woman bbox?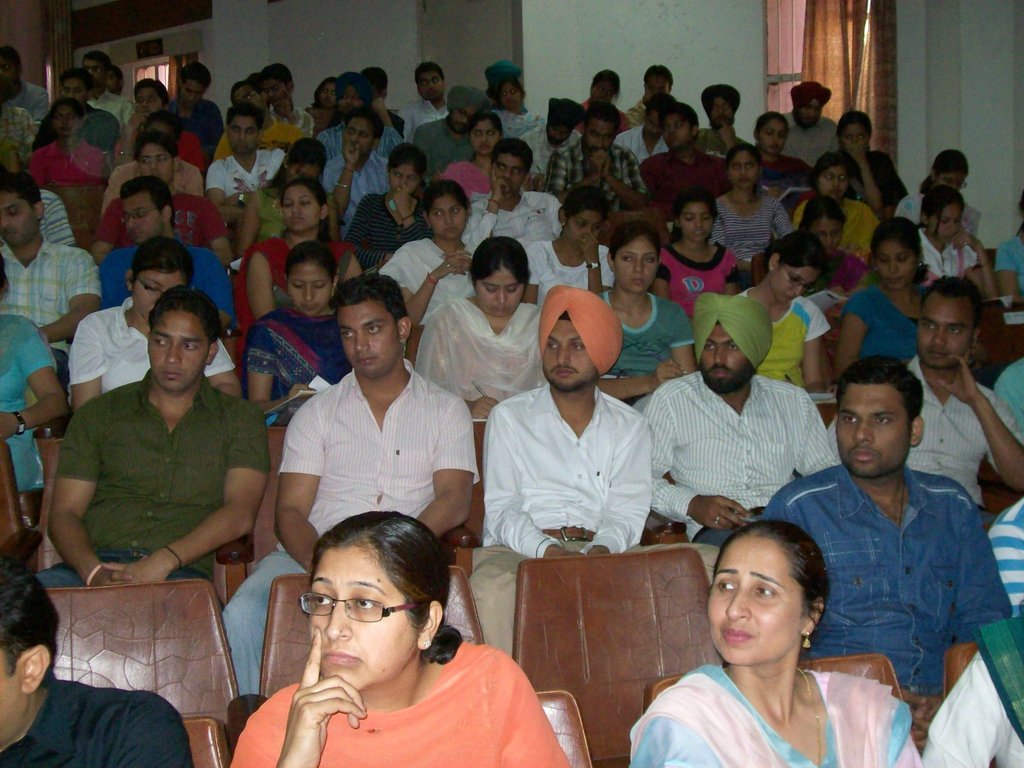
237/137/334/234
